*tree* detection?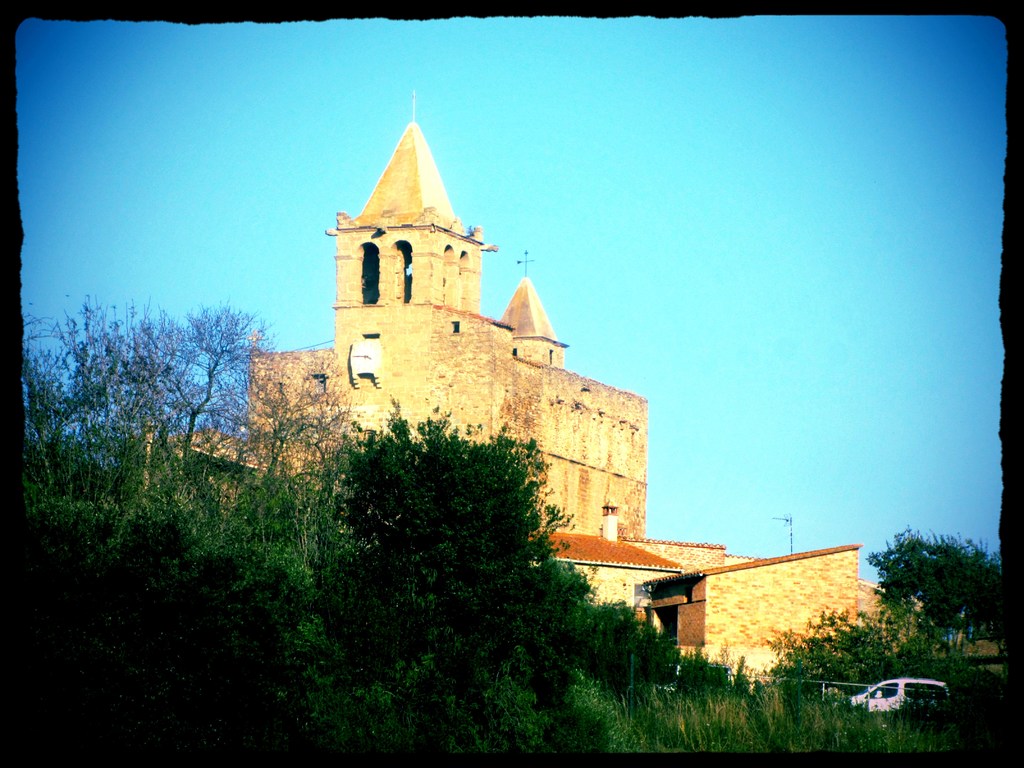
<box>858,520,997,676</box>
